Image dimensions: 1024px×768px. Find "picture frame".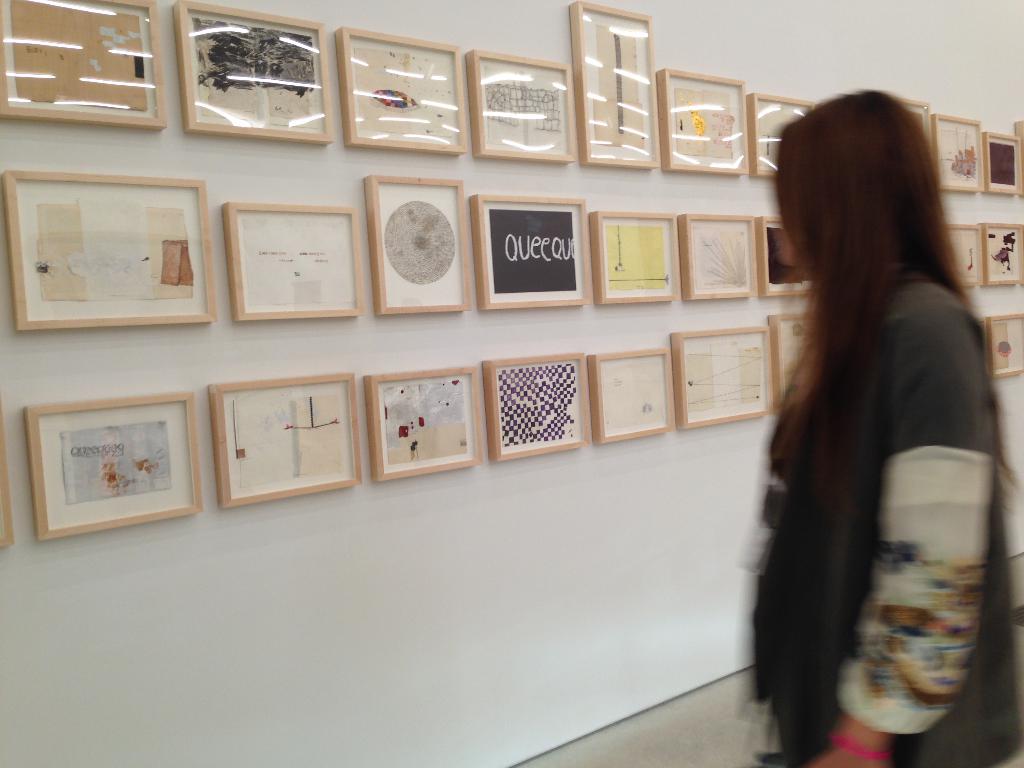
pyautogui.locateOnScreen(984, 131, 1018, 195).
